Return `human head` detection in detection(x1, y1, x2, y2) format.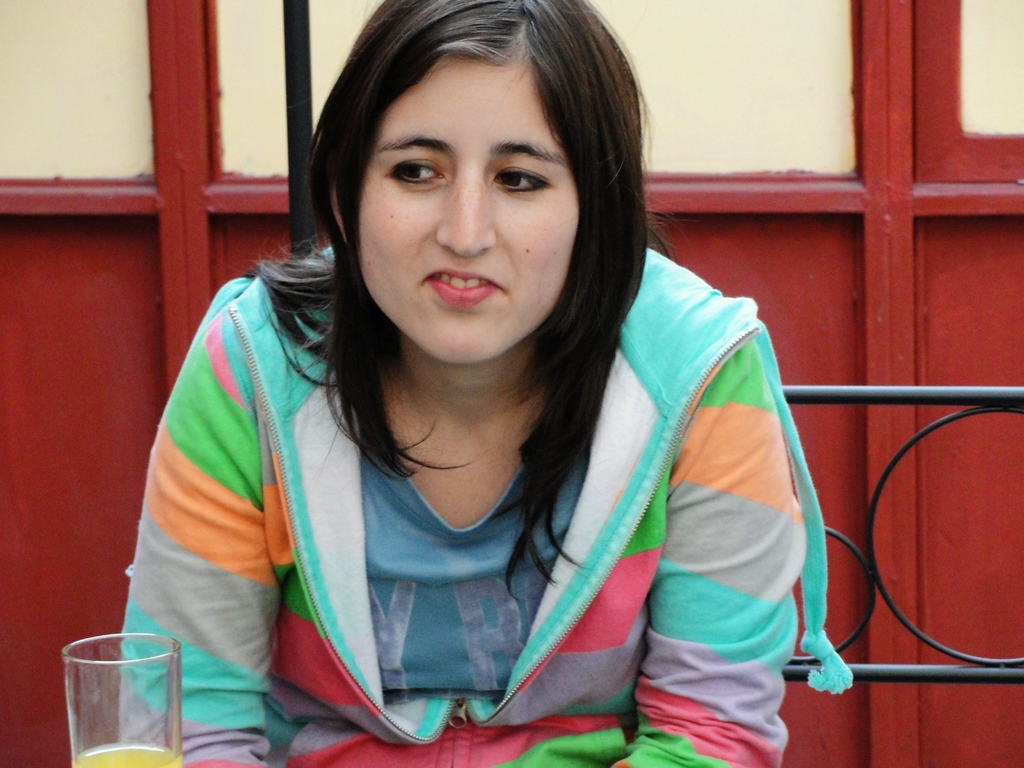
detection(313, 4, 627, 349).
